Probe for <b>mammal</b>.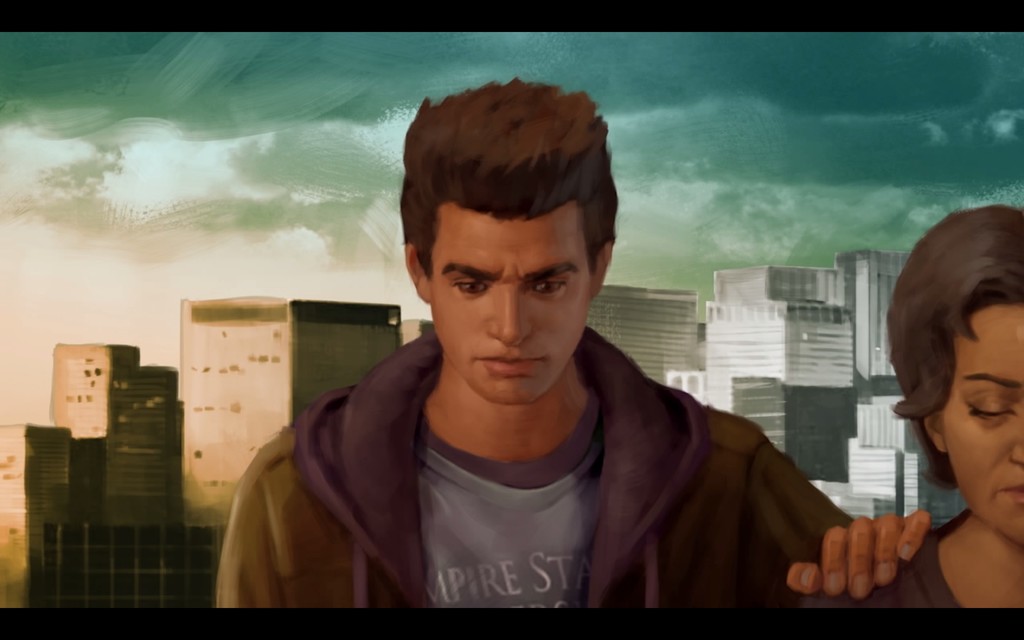
Probe result: (left=217, top=76, right=931, bottom=614).
